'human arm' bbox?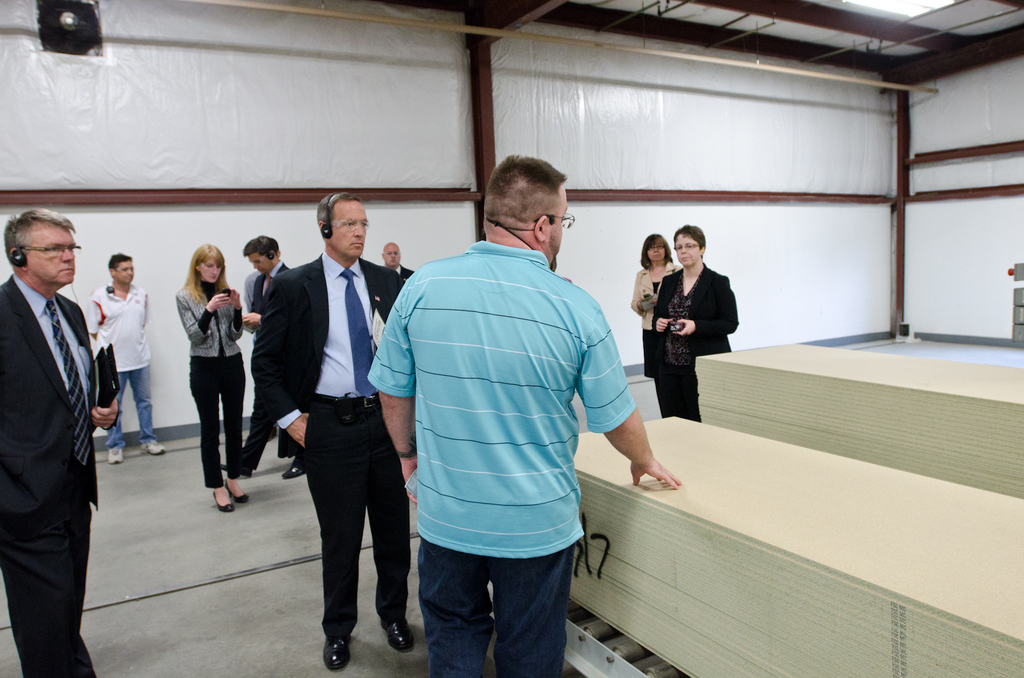
{"left": 226, "top": 288, "right": 243, "bottom": 342}
